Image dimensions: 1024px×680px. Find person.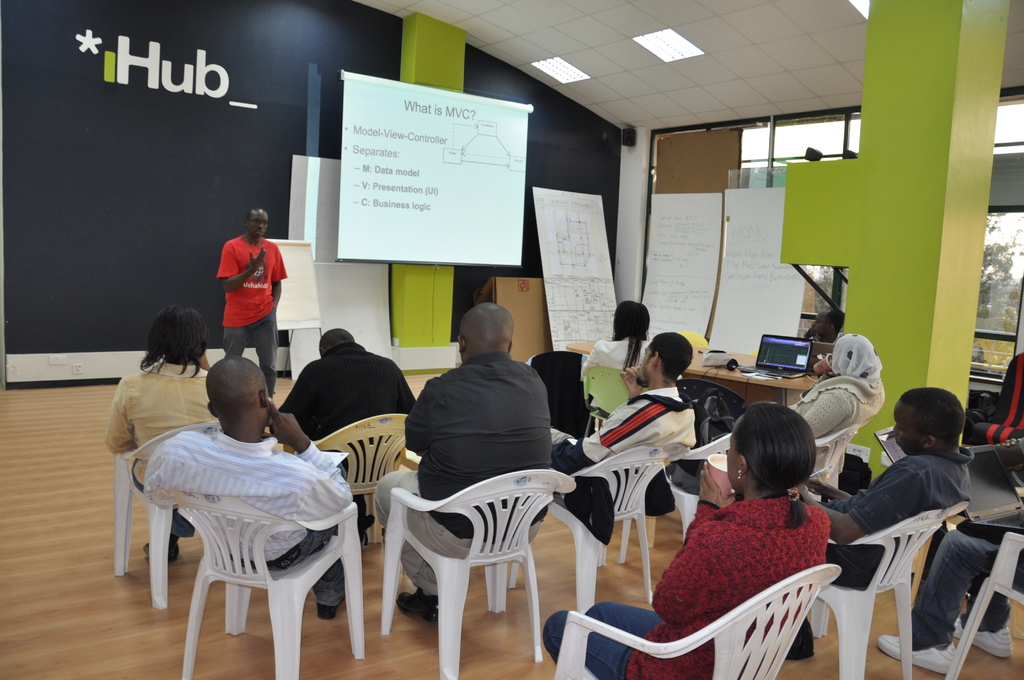
364/305/554/617.
